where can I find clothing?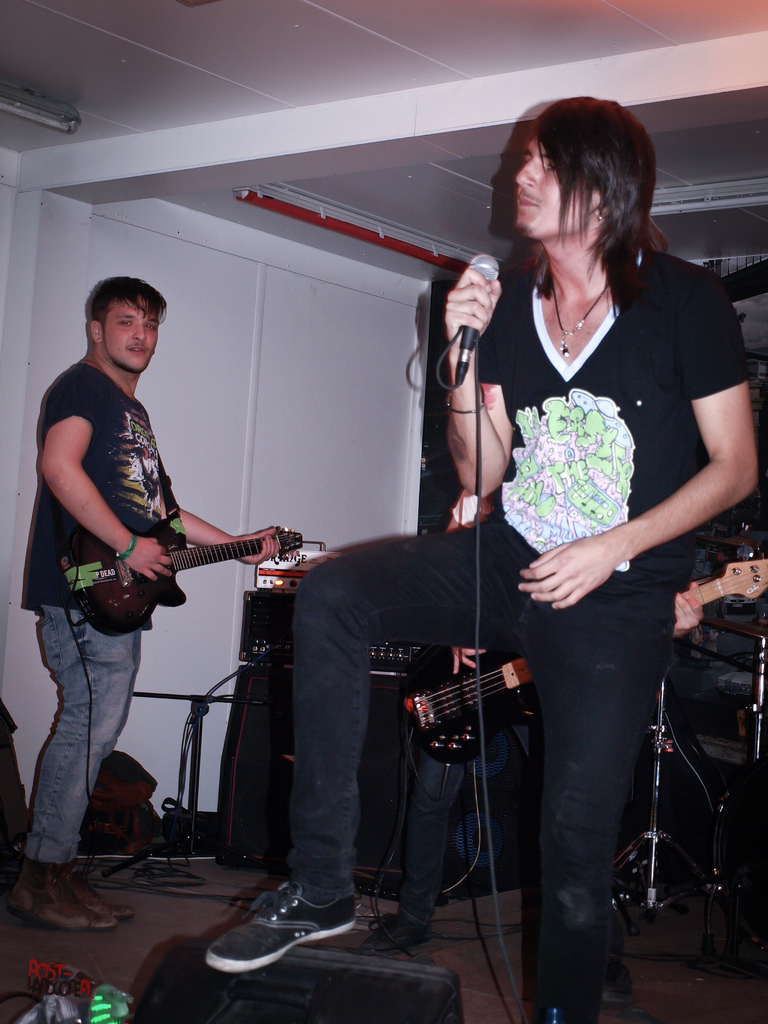
You can find it at BBox(41, 315, 240, 732).
